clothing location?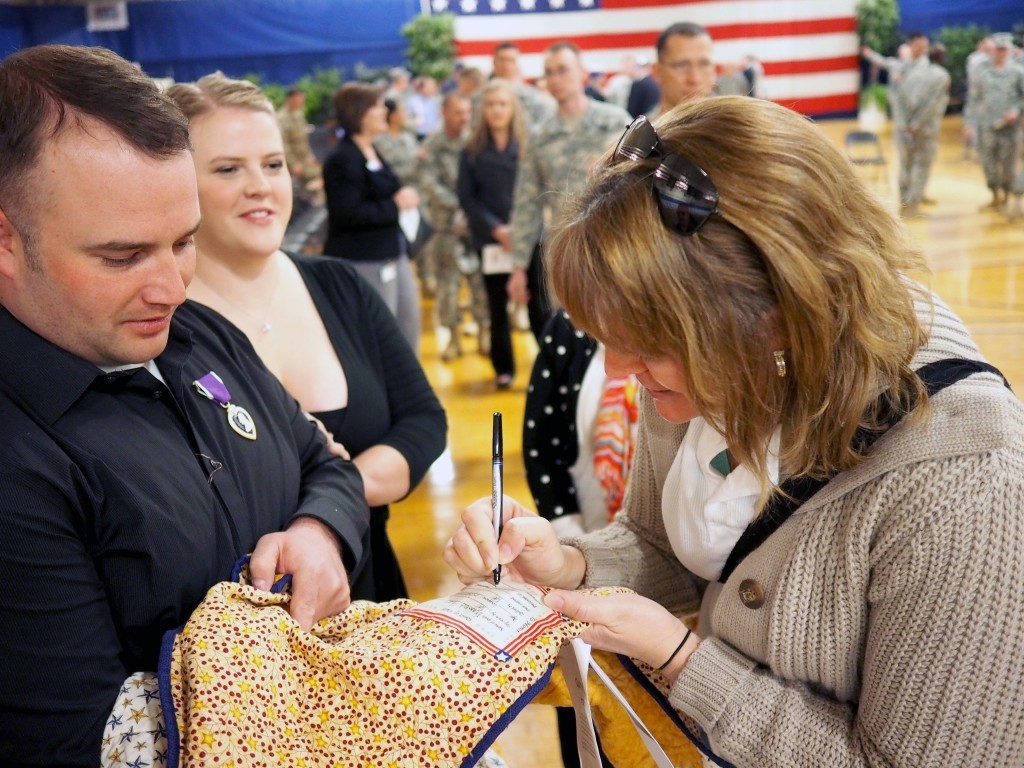
select_region(276, 243, 445, 607)
